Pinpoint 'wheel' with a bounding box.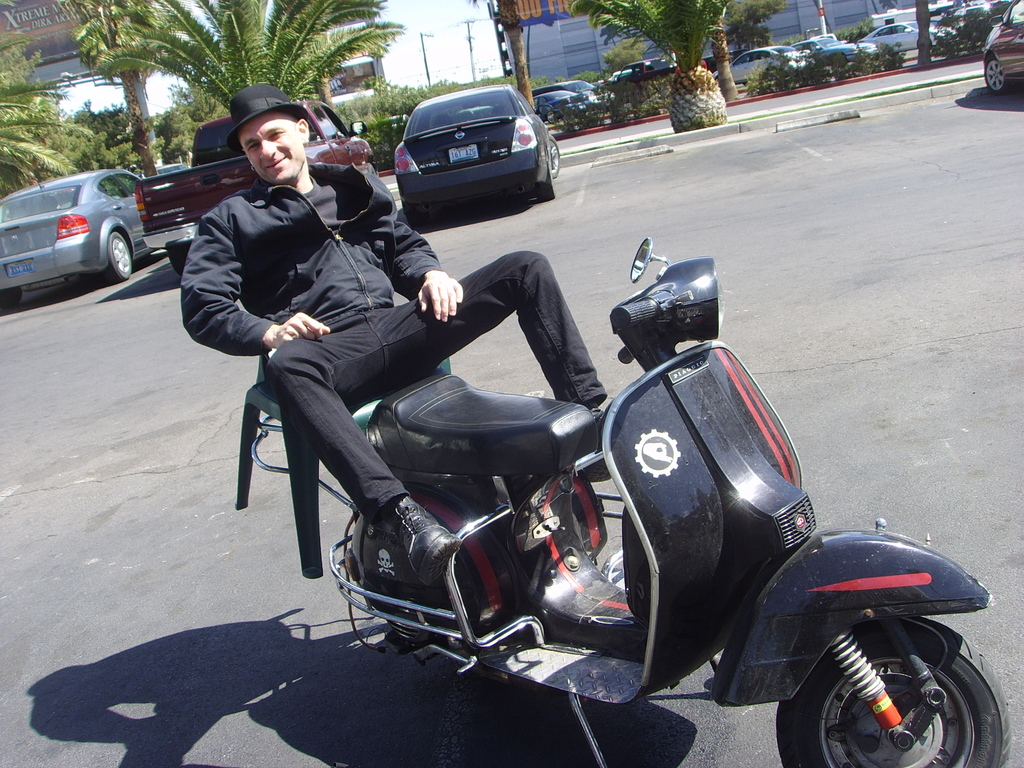
l=550, t=139, r=559, b=177.
